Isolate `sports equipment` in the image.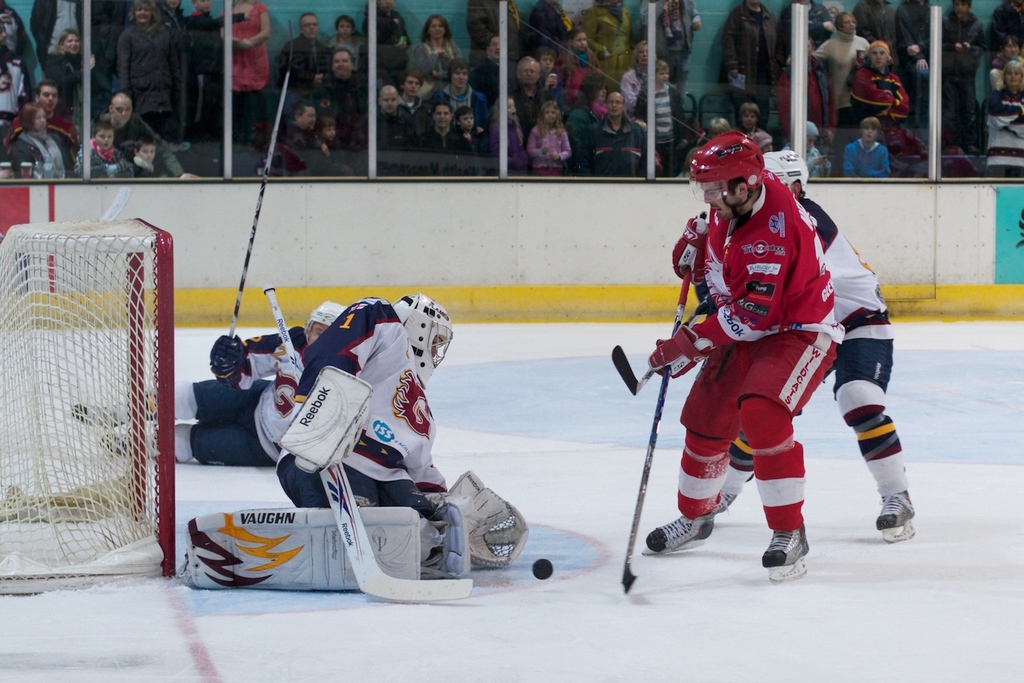
Isolated region: (left=618, top=270, right=698, bottom=589).
